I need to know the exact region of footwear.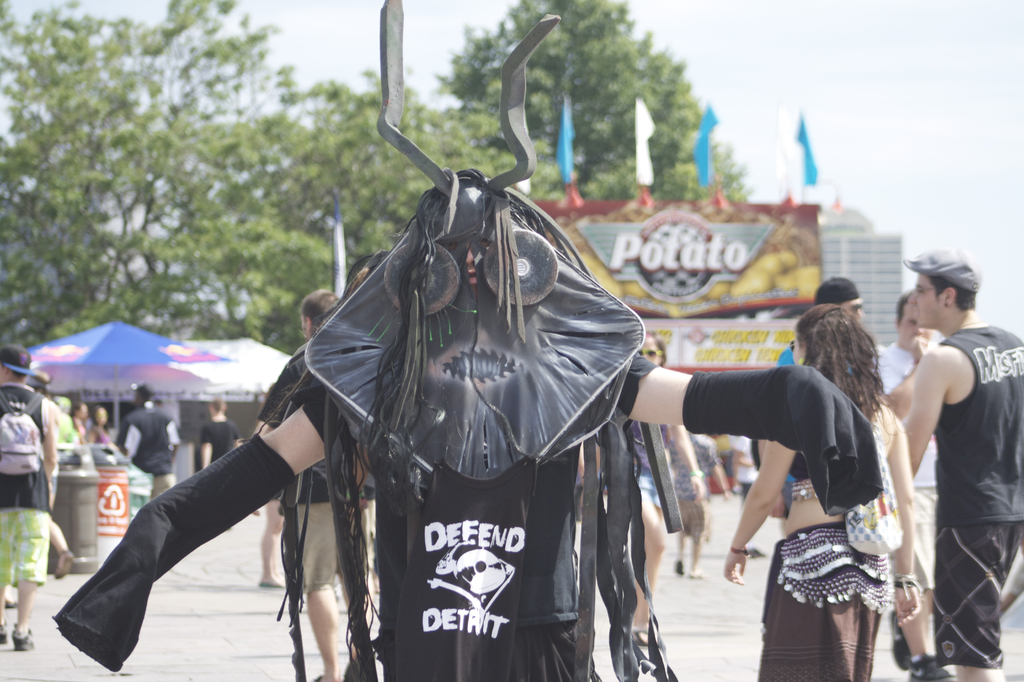
Region: 891/608/907/669.
